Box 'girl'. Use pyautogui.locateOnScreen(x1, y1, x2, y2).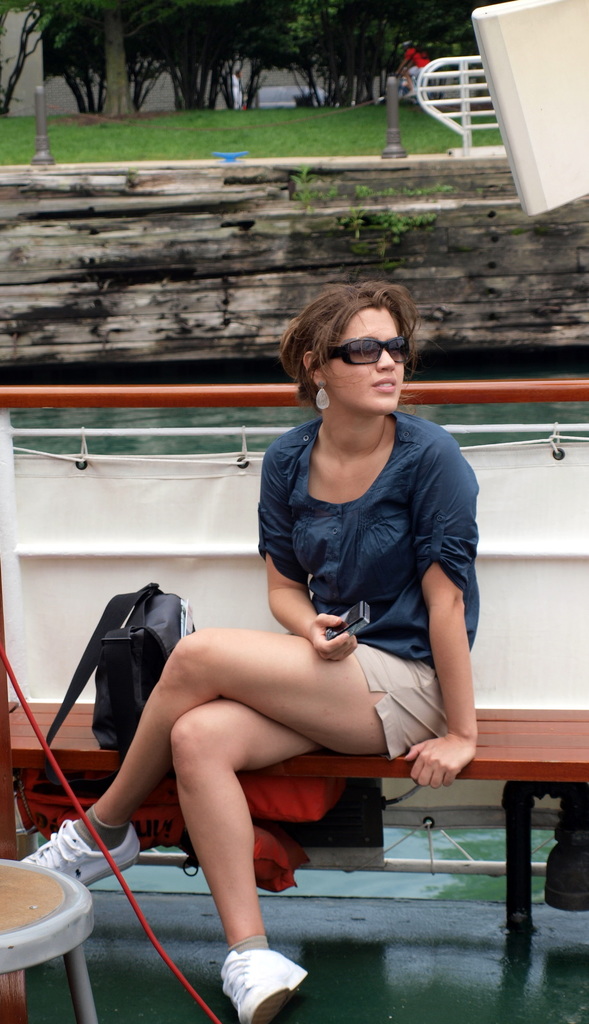
pyautogui.locateOnScreen(20, 281, 482, 1023).
